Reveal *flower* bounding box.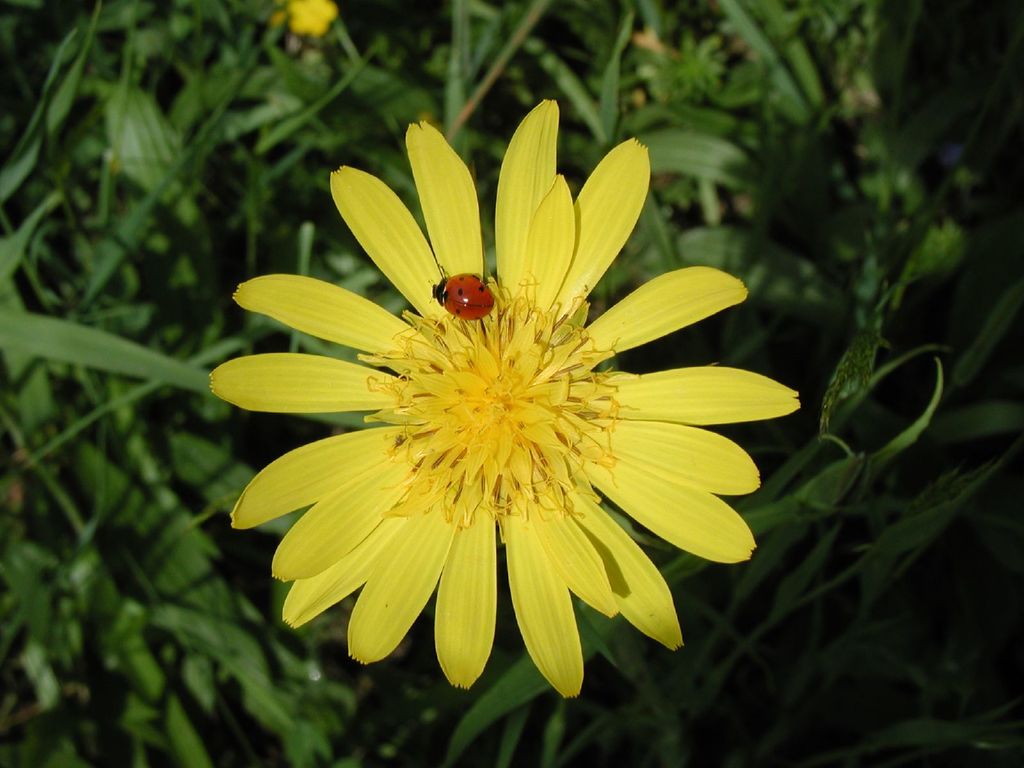
Revealed: left=221, top=108, right=781, bottom=701.
